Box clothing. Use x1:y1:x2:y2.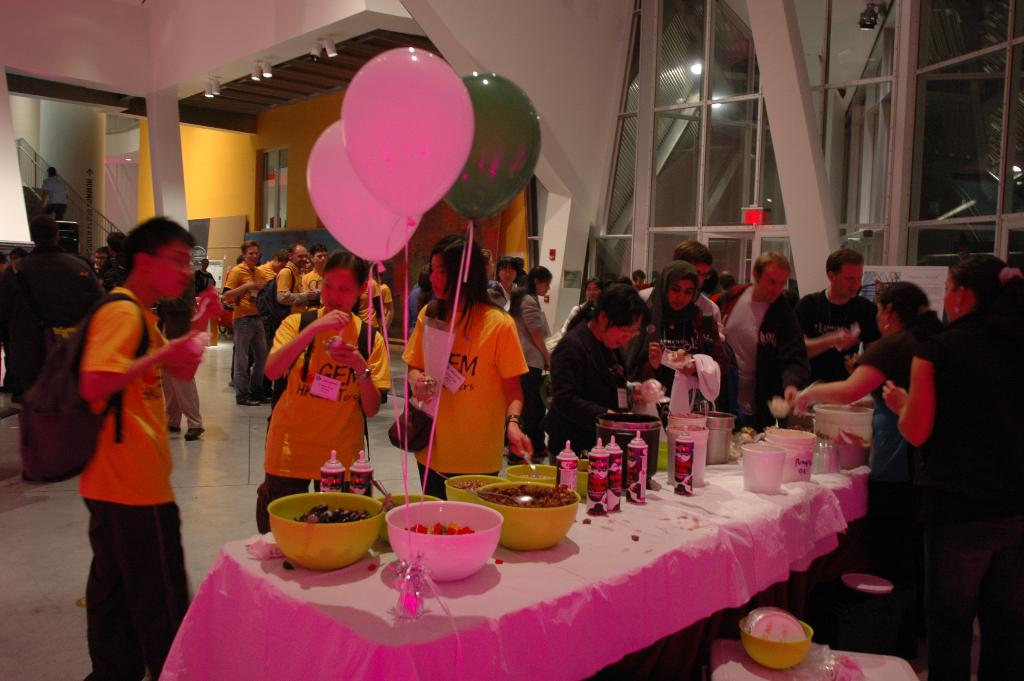
888:327:1014:661.
